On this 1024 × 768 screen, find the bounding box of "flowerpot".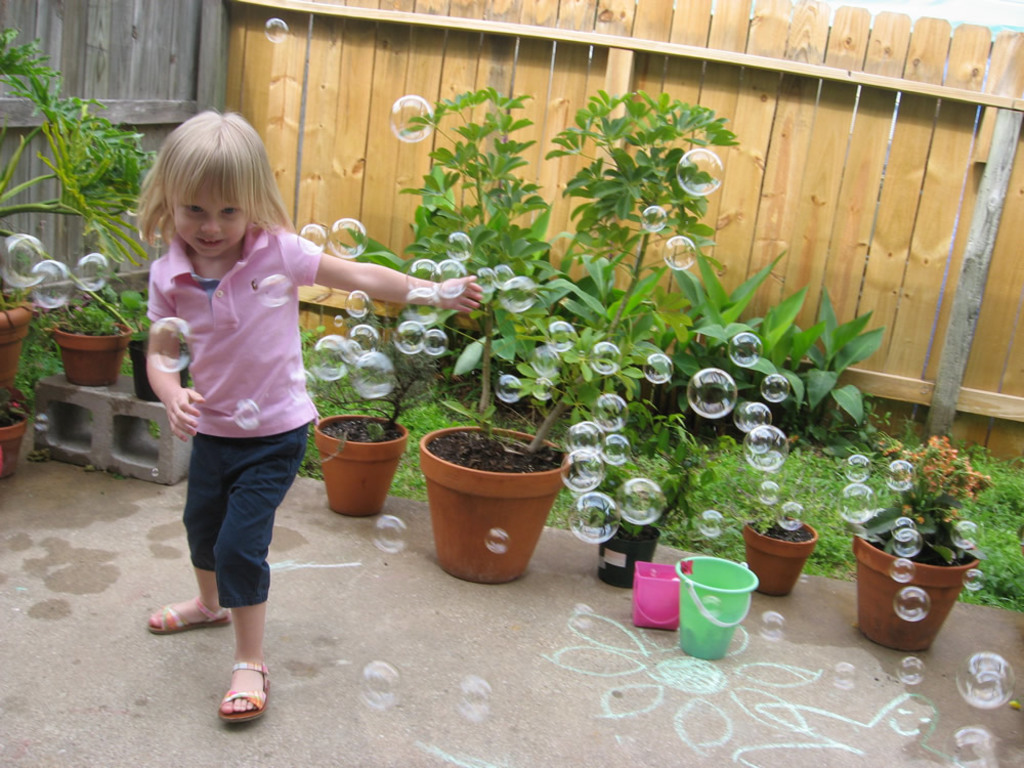
Bounding box: locate(0, 409, 29, 475).
